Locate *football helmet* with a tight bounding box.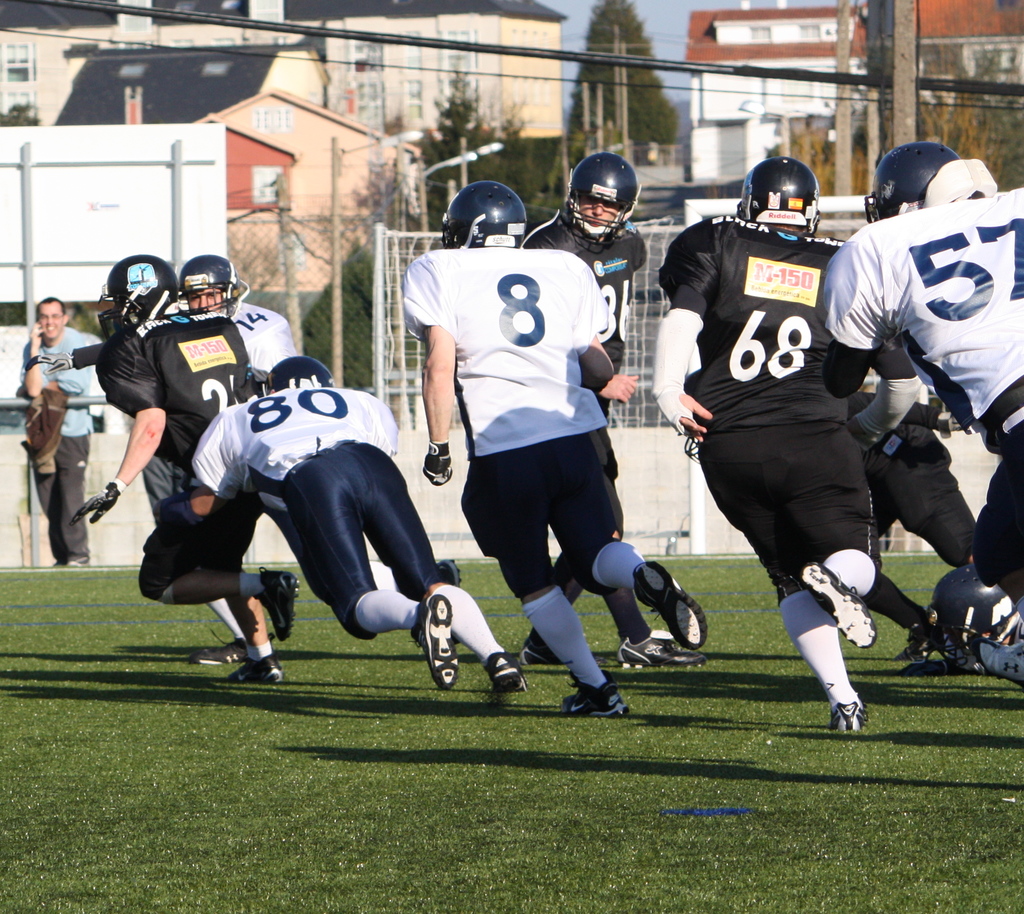
(863,135,967,230).
